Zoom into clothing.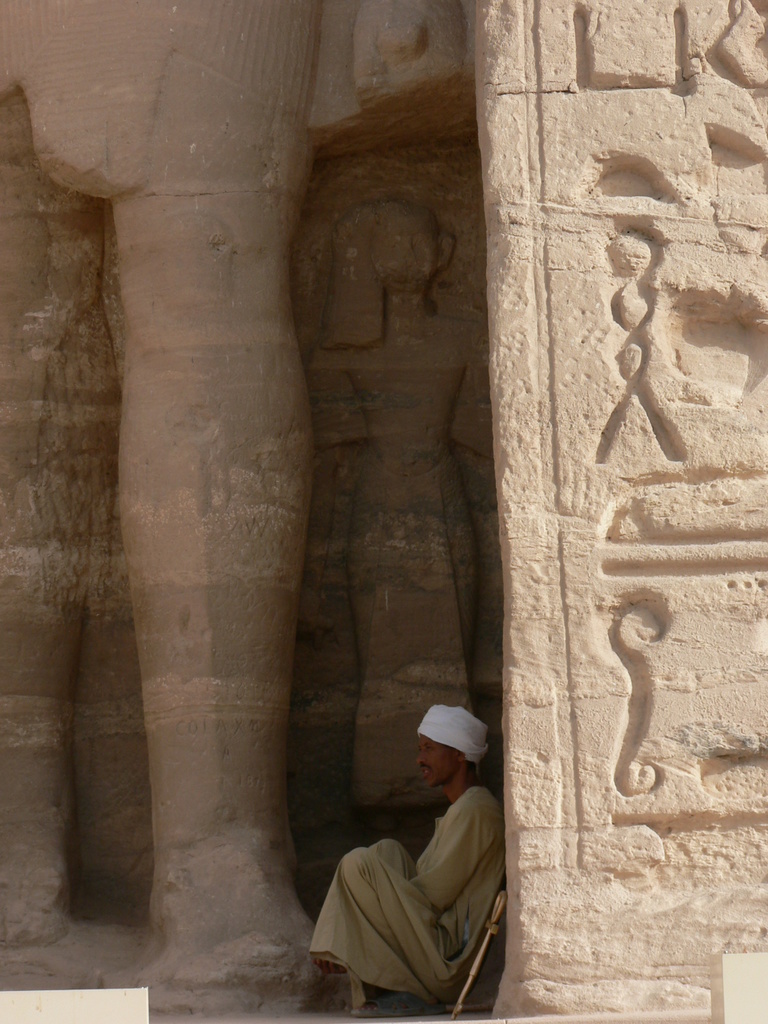
Zoom target: <bbox>322, 776, 522, 1018</bbox>.
